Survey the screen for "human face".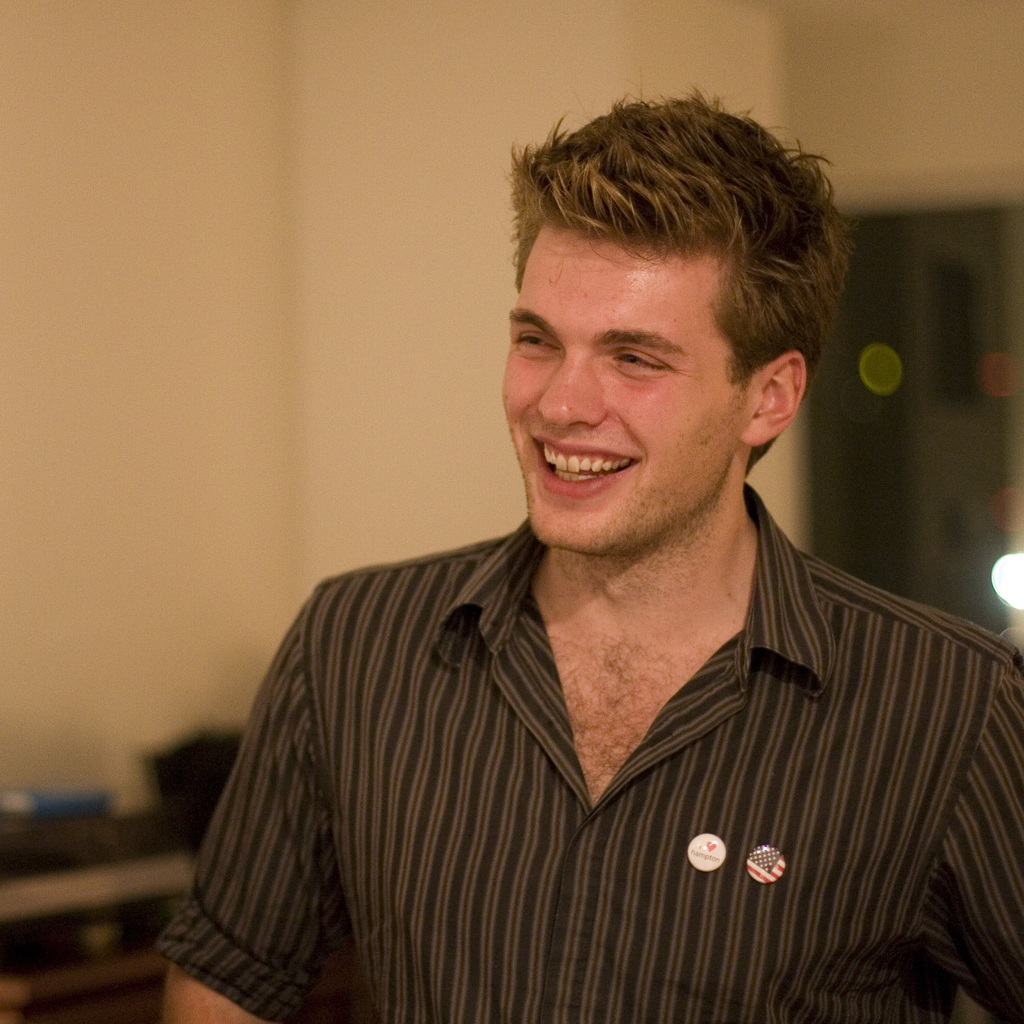
Survey found: box(501, 220, 737, 554).
